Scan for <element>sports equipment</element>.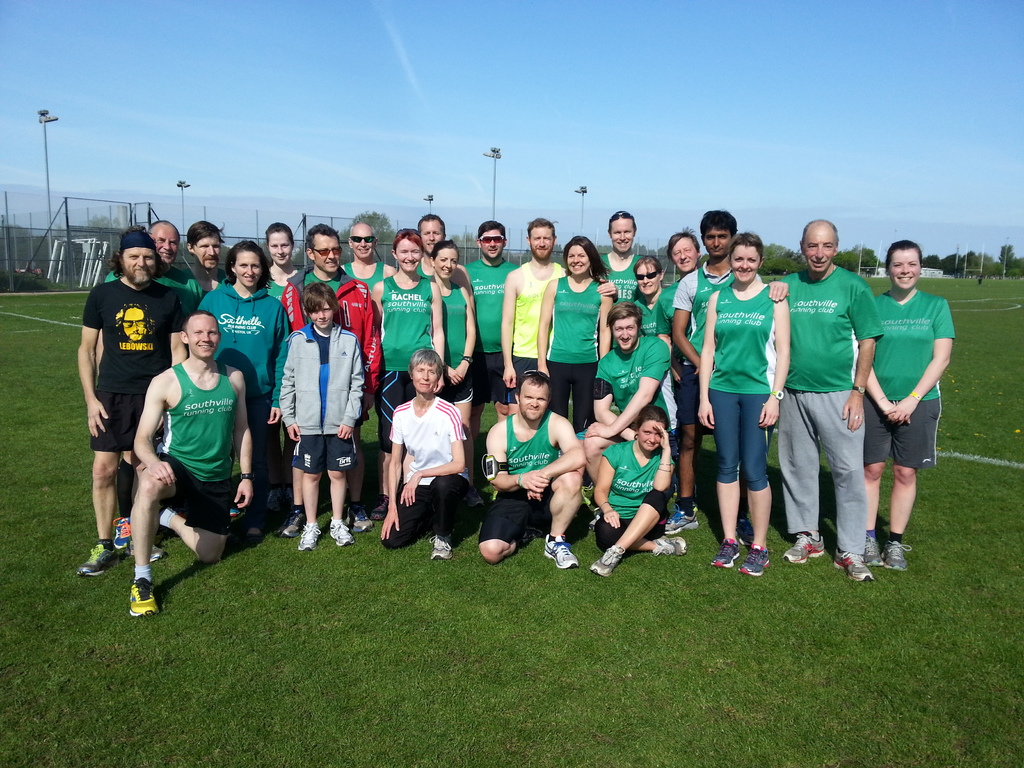
Scan result: bbox(712, 540, 742, 567).
